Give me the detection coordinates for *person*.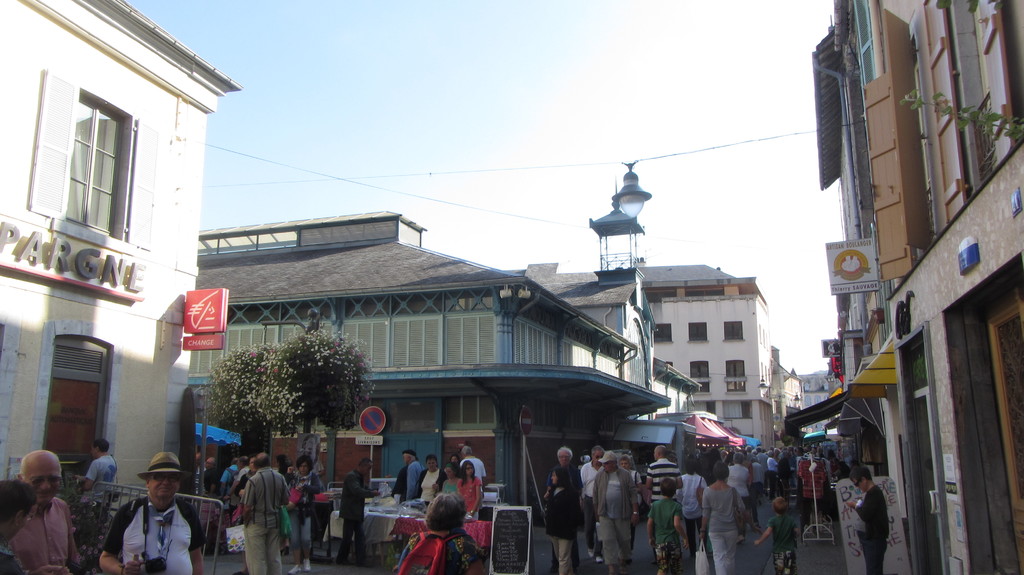
x1=540, y1=465, x2=576, y2=574.
